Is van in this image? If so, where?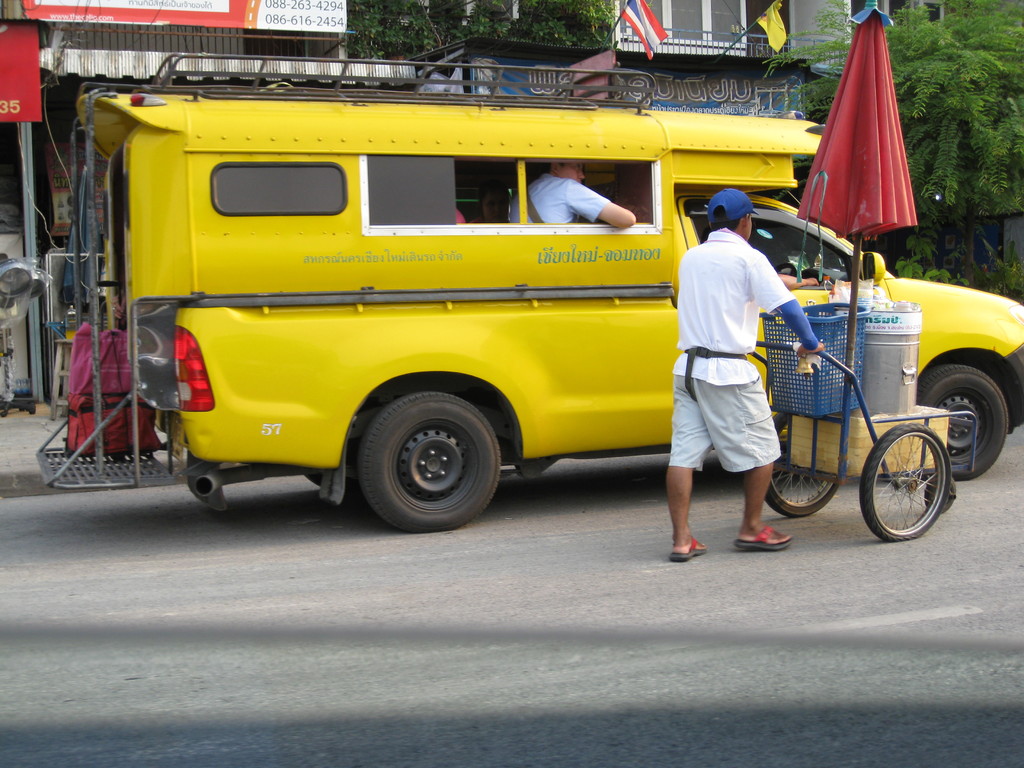
Yes, at select_region(37, 48, 1023, 532).
